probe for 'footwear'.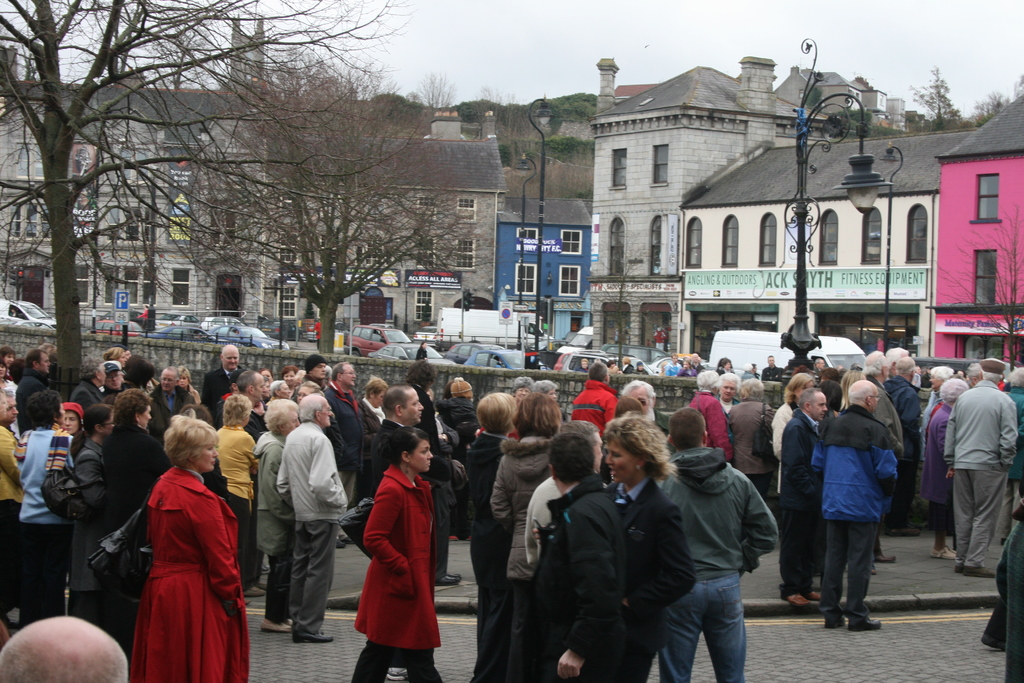
Probe result: Rect(831, 616, 849, 628).
